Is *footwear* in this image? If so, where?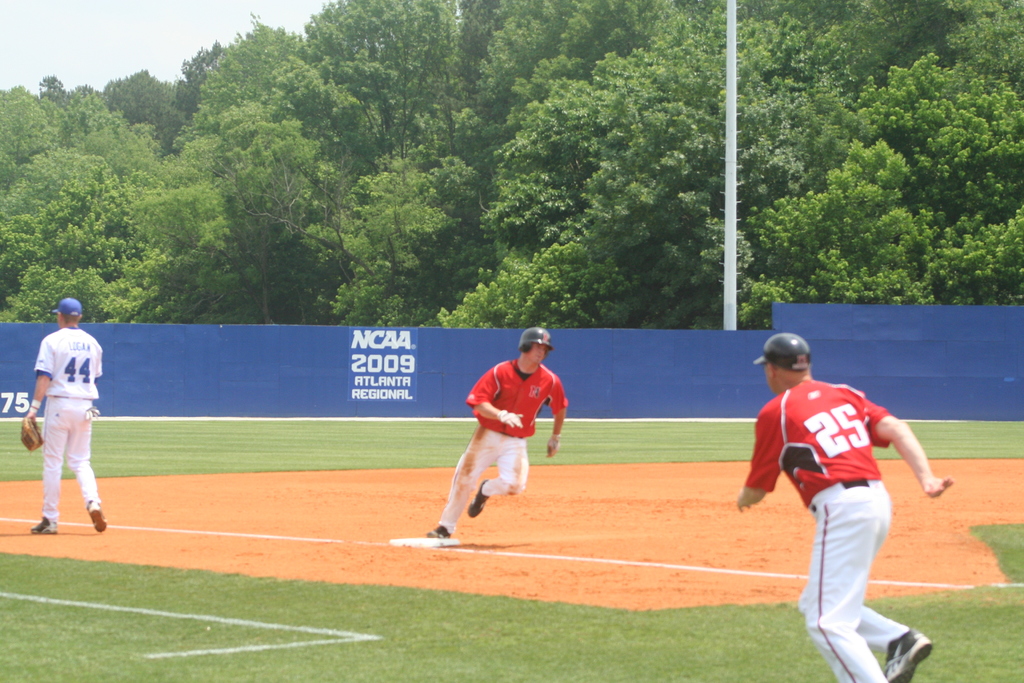
Yes, at 424, 520, 452, 541.
